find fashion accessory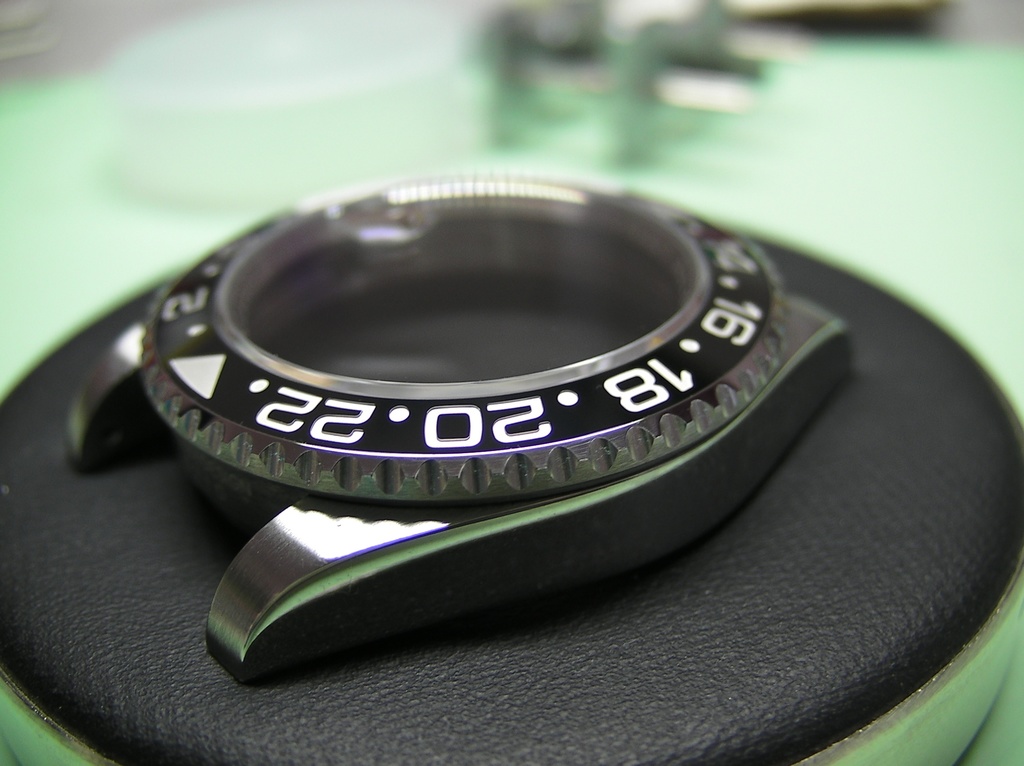
<bbox>62, 173, 860, 685</bbox>
